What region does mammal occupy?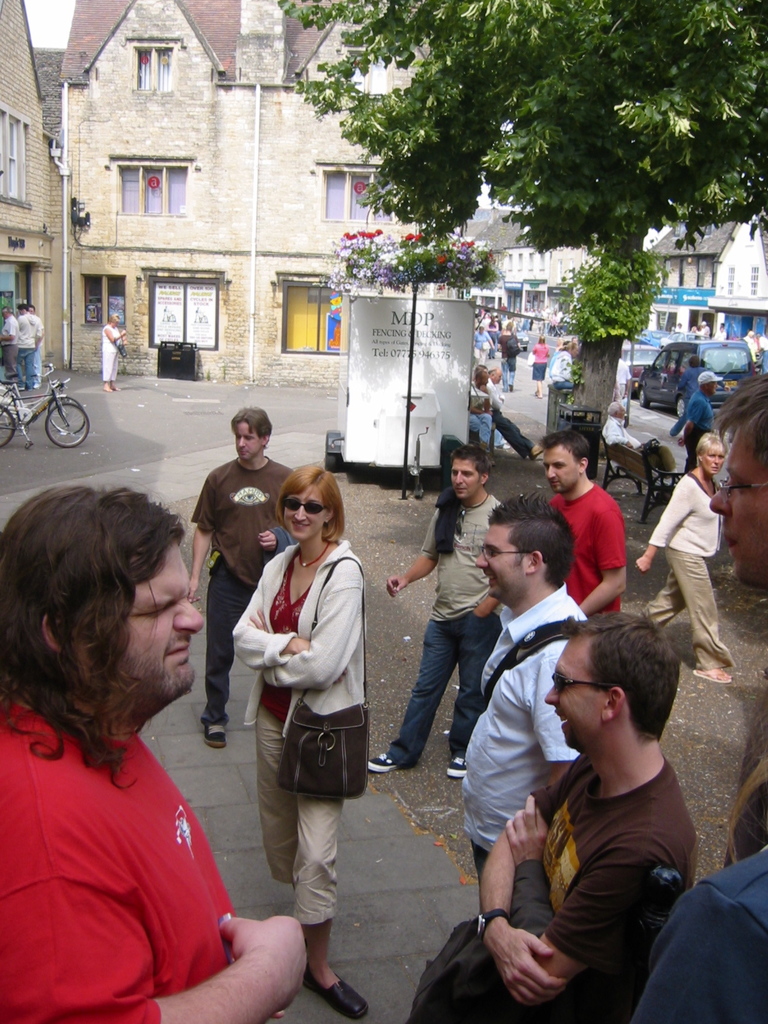
rect(607, 353, 632, 409).
